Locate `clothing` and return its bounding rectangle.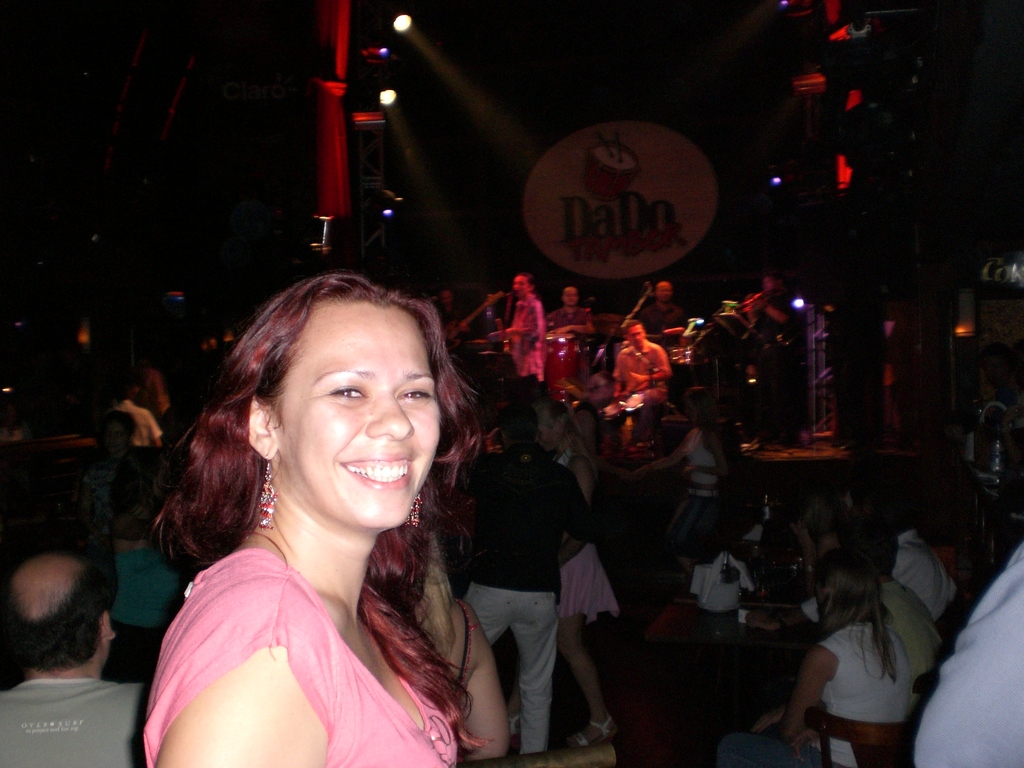
Rect(676, 426, 724, 527).
